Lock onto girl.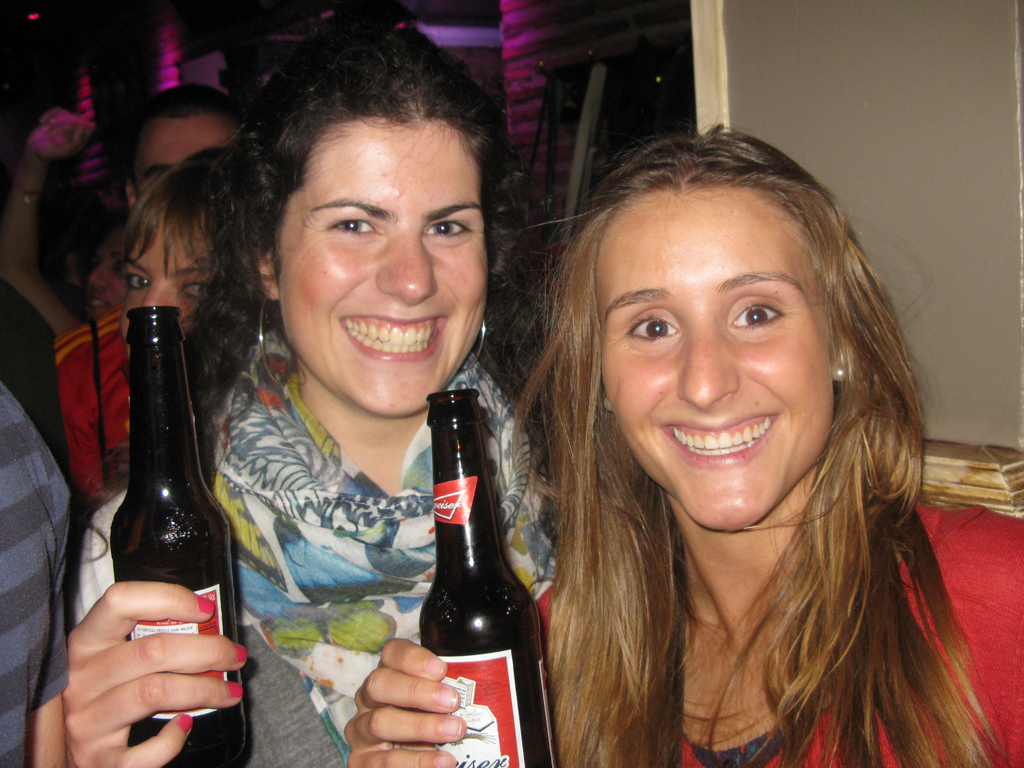
Locked: (x1=63, y1=35, x2=557, y2=767).
